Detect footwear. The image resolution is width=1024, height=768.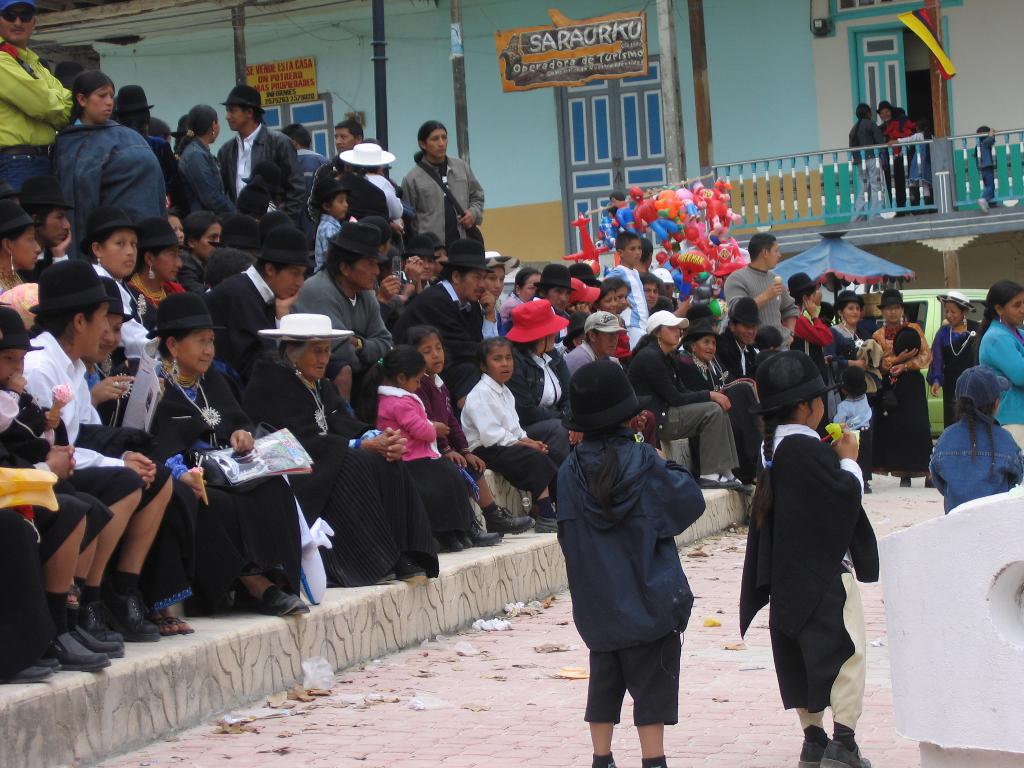
922:476:936:491.
